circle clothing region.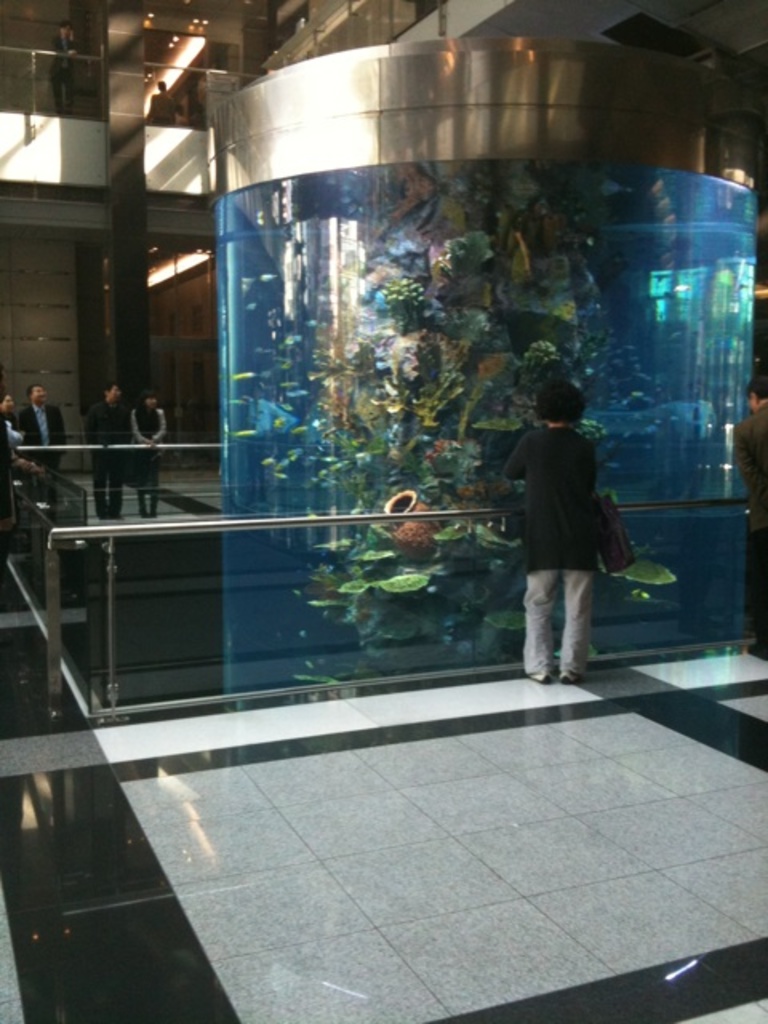
Region: {"x1": 509, "y1": 392, "x2": 632, "y2": 640}.
